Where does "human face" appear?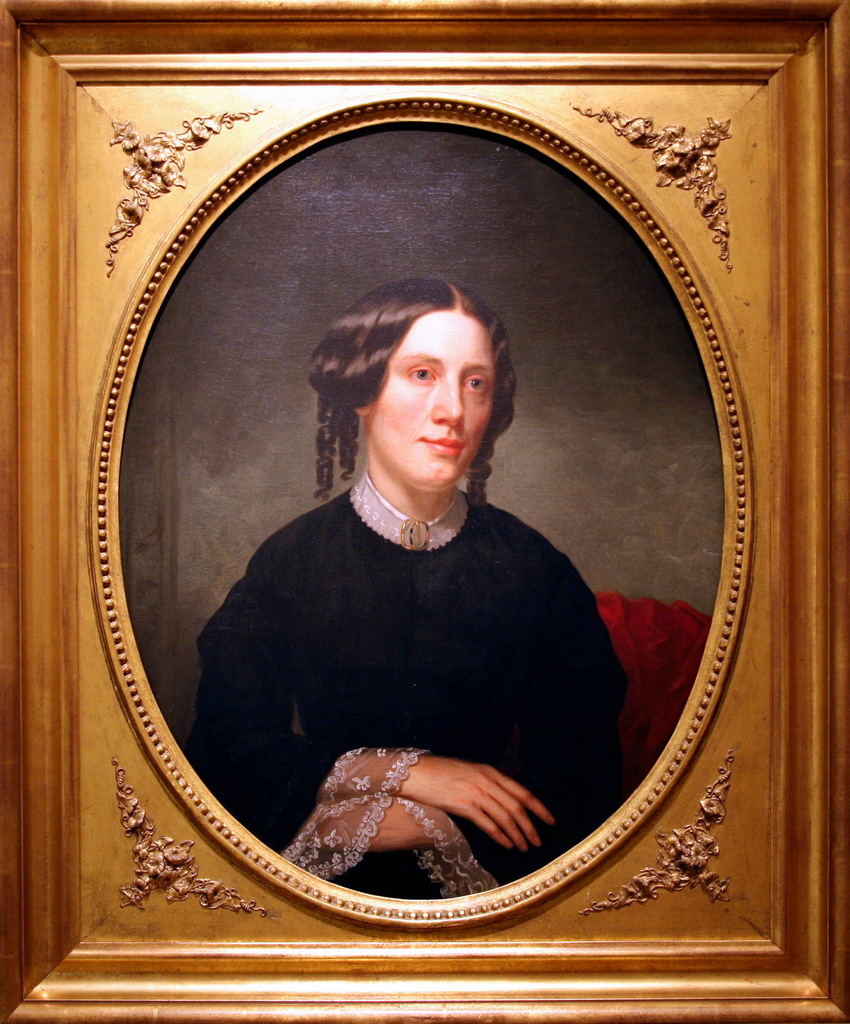
Appears at left=367, top=312, right=496, bottom=490.
